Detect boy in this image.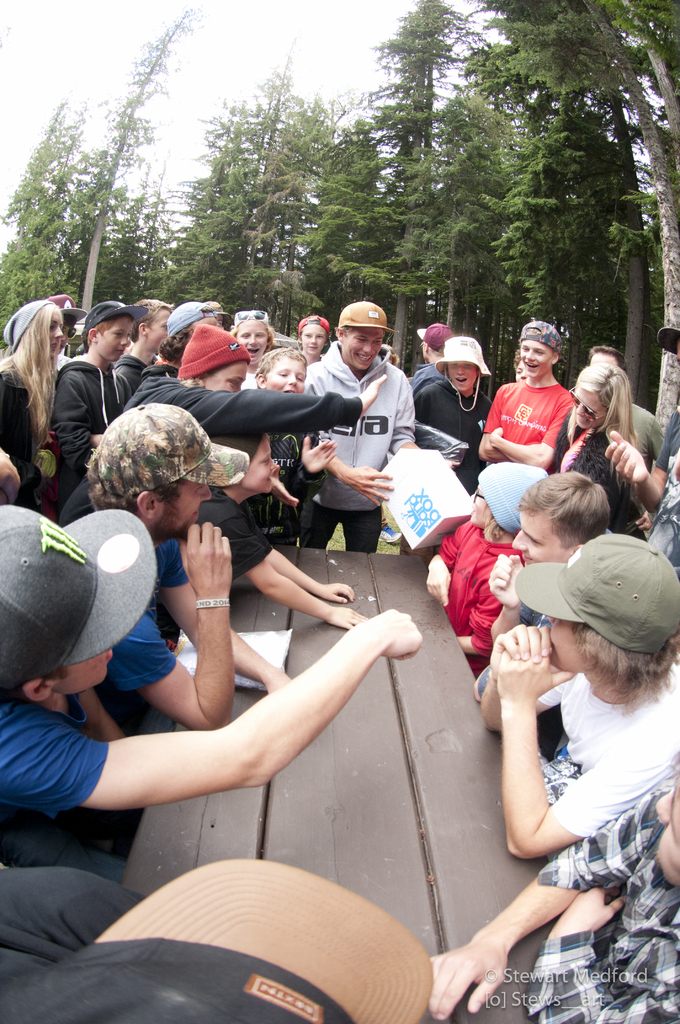
Detection: <bbox>114, 300, 174, 393</bbox>.
